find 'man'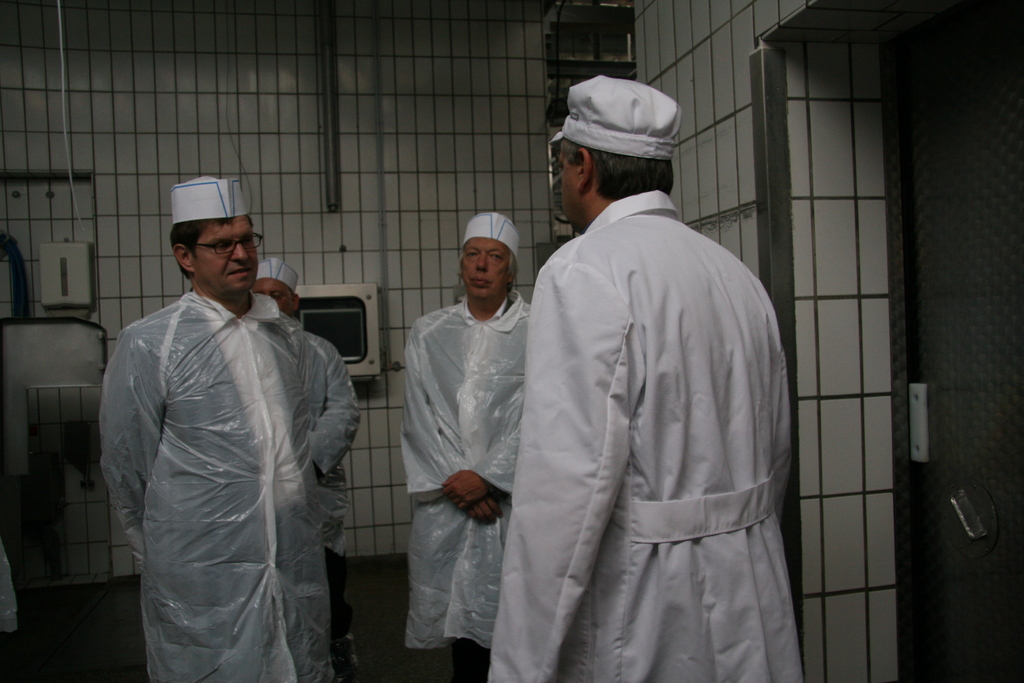
box(400, 212, 536, 682)
